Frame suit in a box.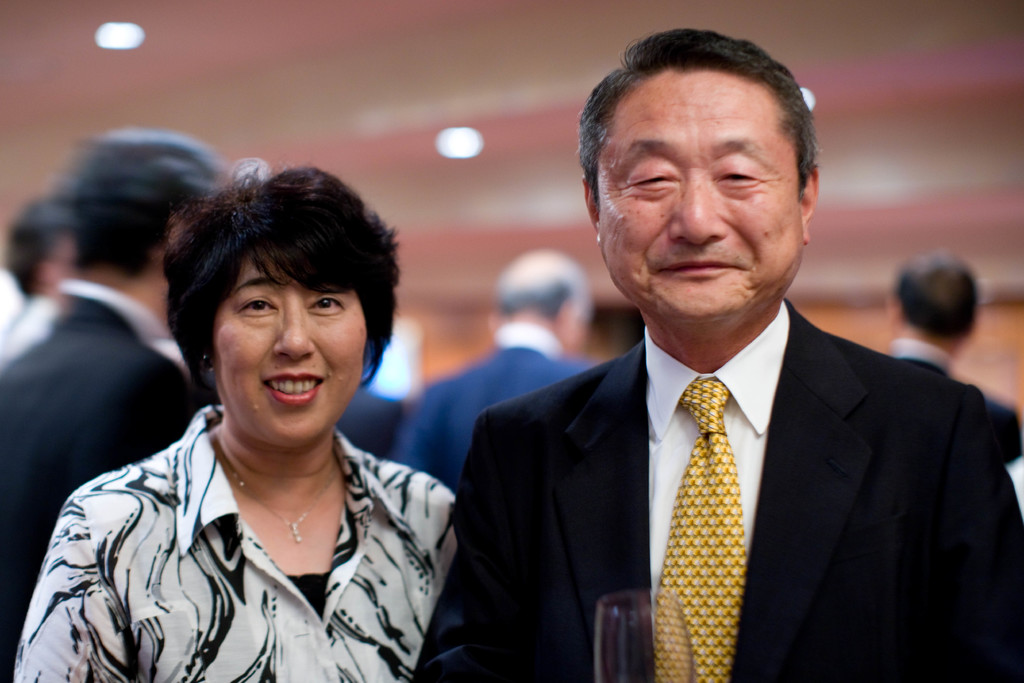
[893,342,1023,465].
